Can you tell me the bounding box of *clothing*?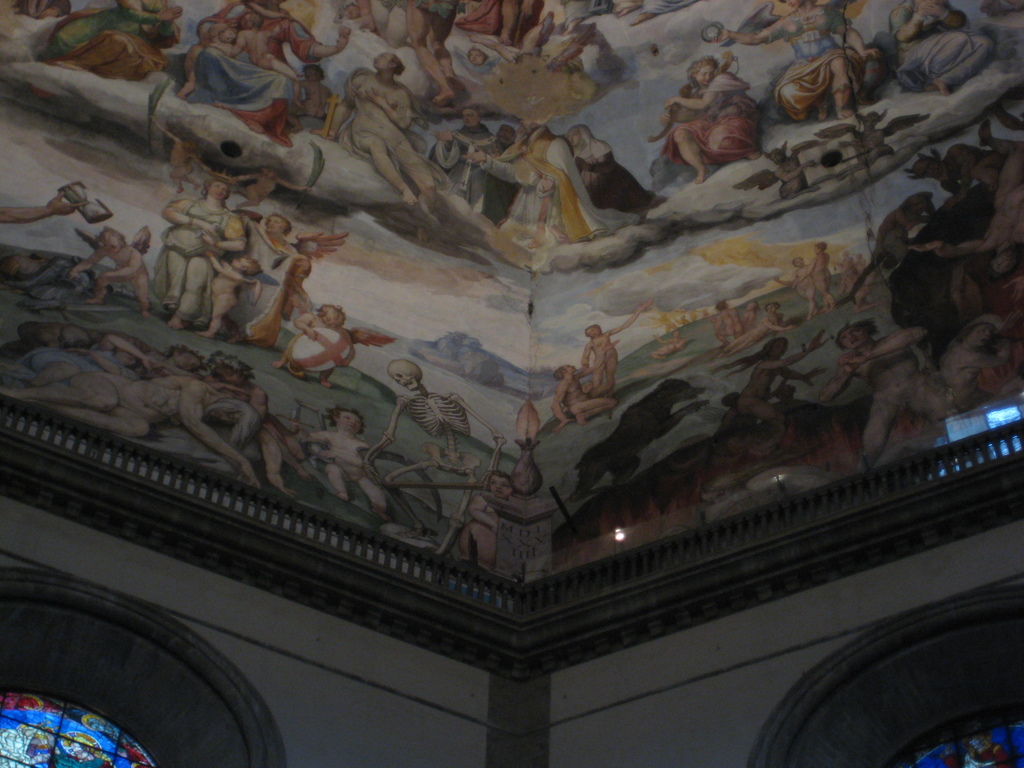
(left=186, top=47, right=295, bottom=148).
